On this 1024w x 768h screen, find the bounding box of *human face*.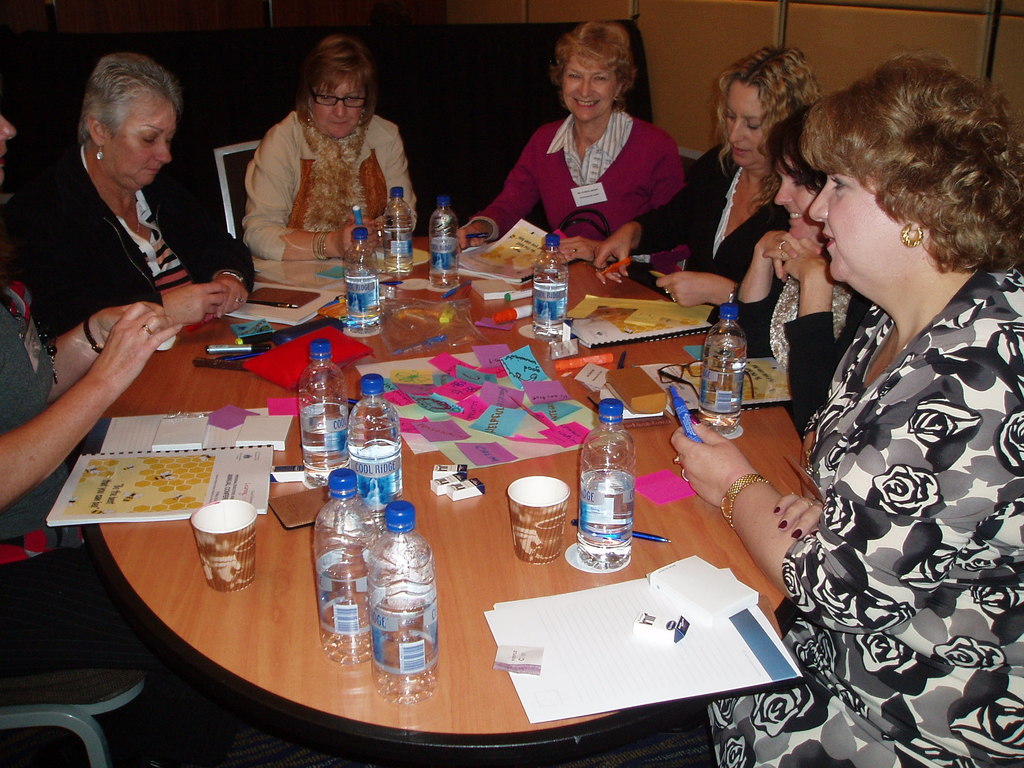
Bounding box: l=724, t=82, r=763, b=164.
